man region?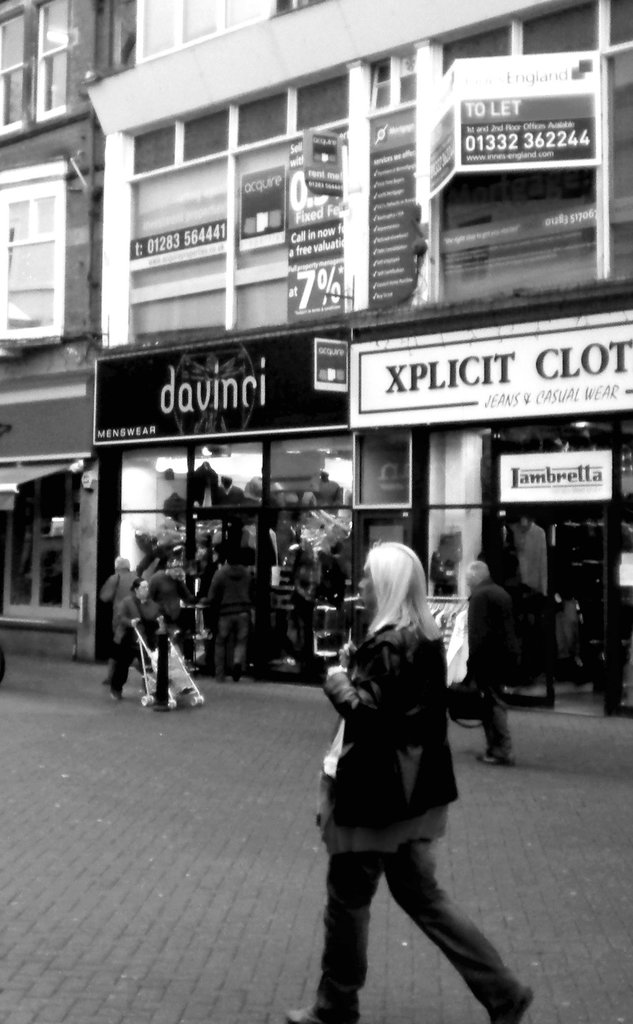
Rect(292, 553, 530, 1003)
